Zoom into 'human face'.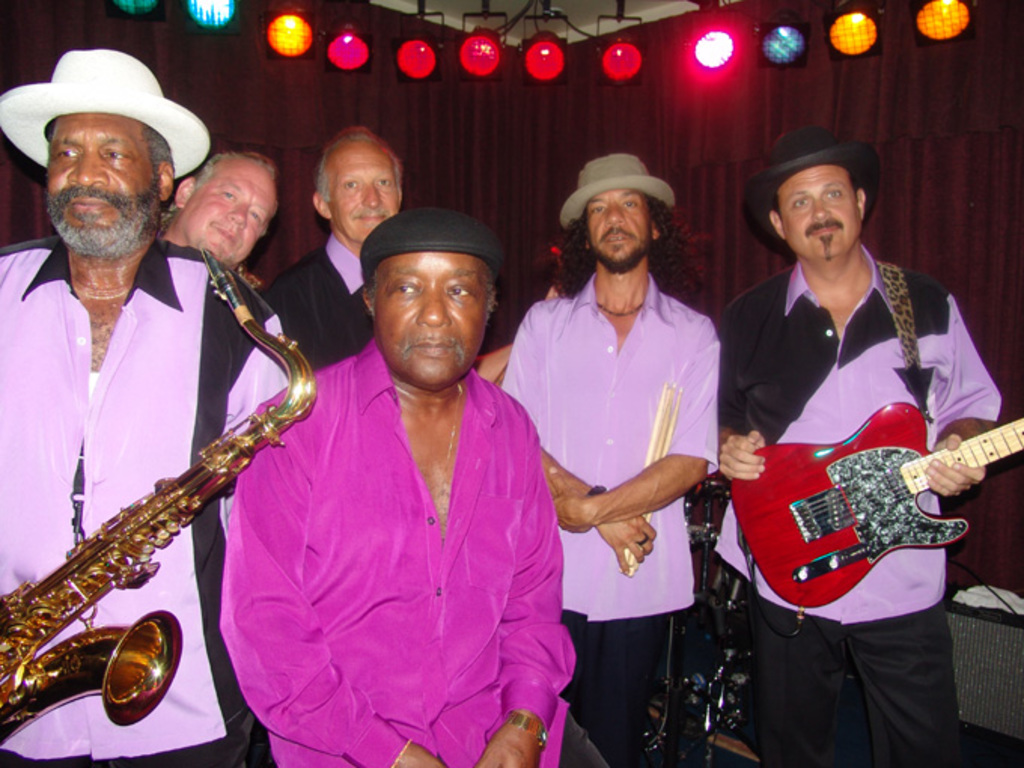
Zoom target: select_region(185, 163, 277, 256).
